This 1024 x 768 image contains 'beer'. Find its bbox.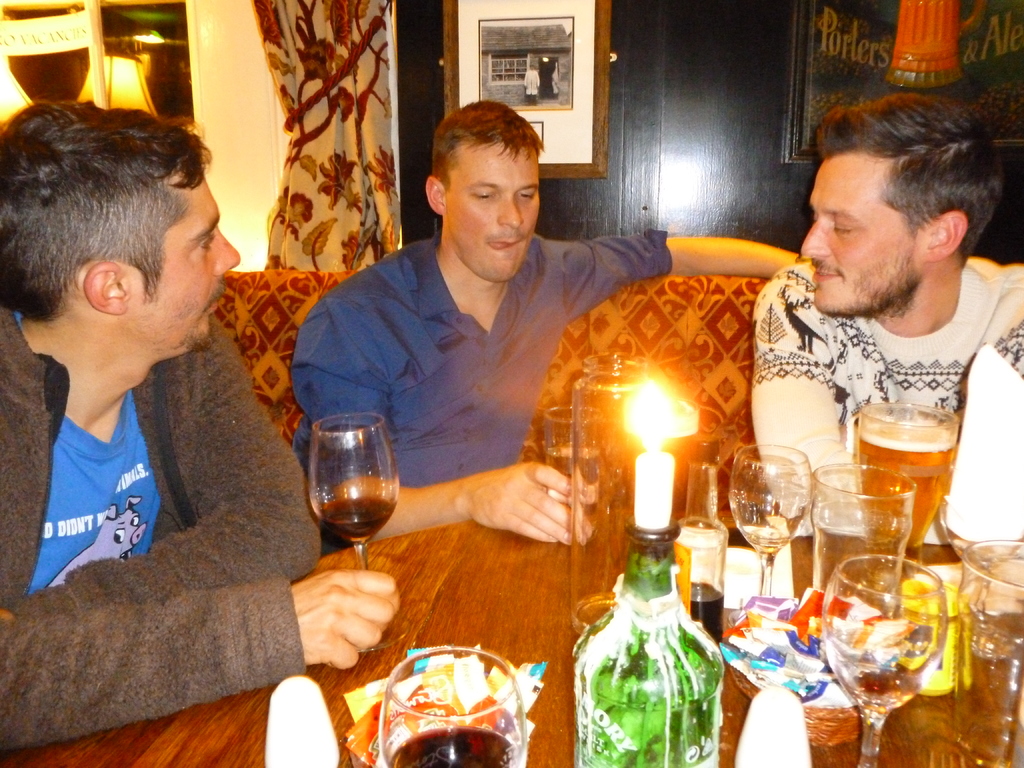
pyautogui.locateOnScreen(839, 393, 953, 605).
